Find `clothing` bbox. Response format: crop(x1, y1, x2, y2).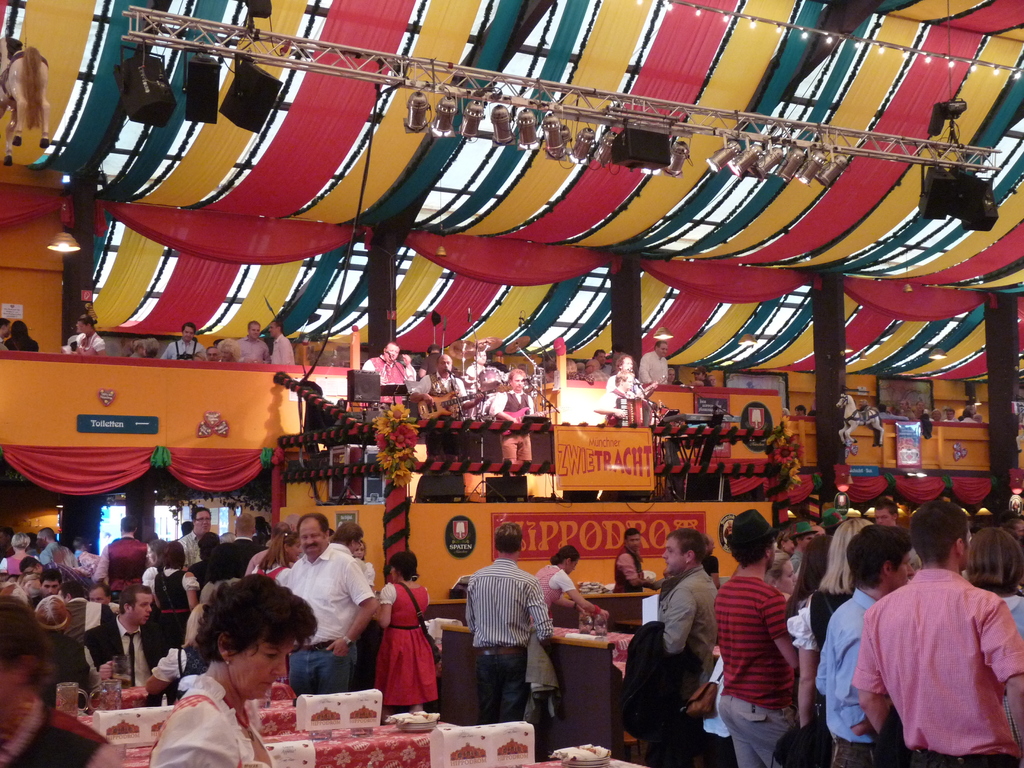
crop(96, 534, 143, 597).
